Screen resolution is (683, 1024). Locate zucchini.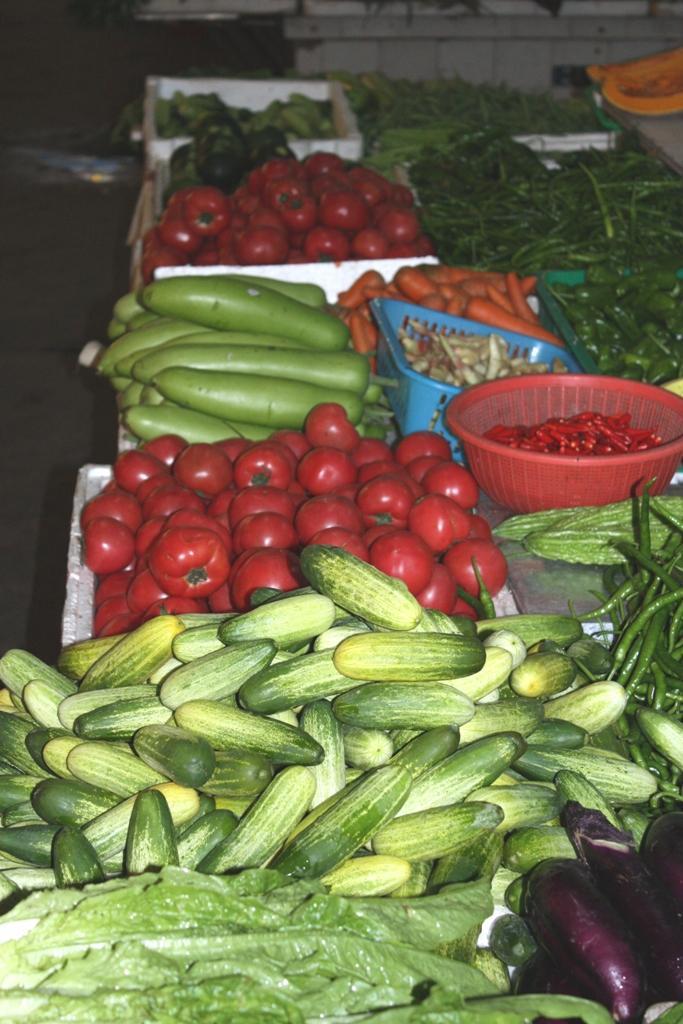
locate(327, 629, 485, 683).
